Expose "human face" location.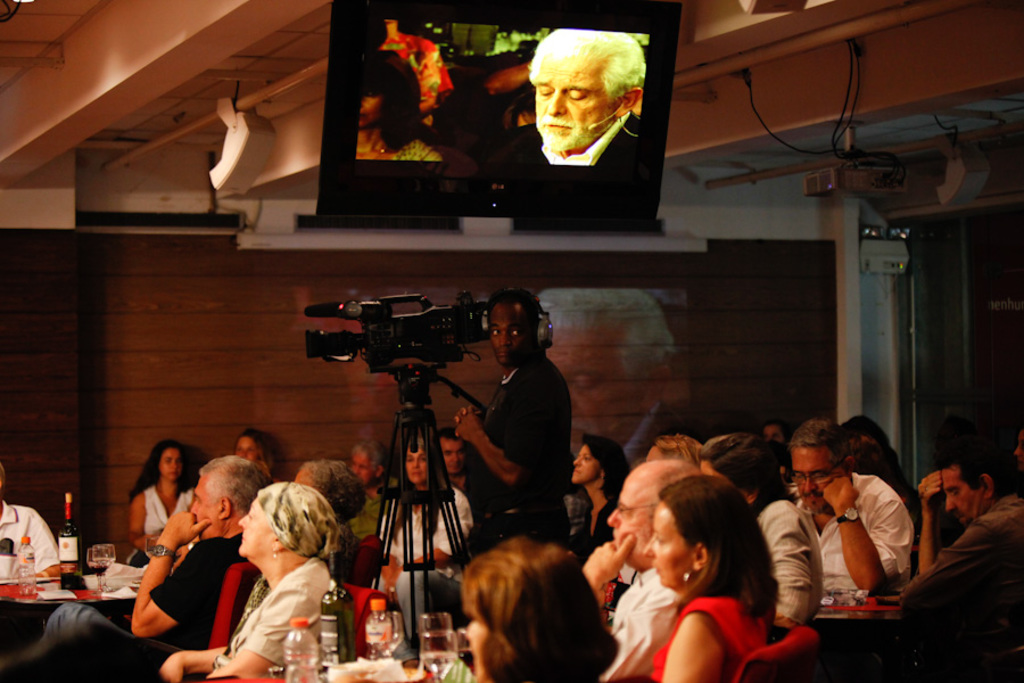
Exposed at {"x1": 190, "y1": 482, "x2": 221, "y2": 540}.
